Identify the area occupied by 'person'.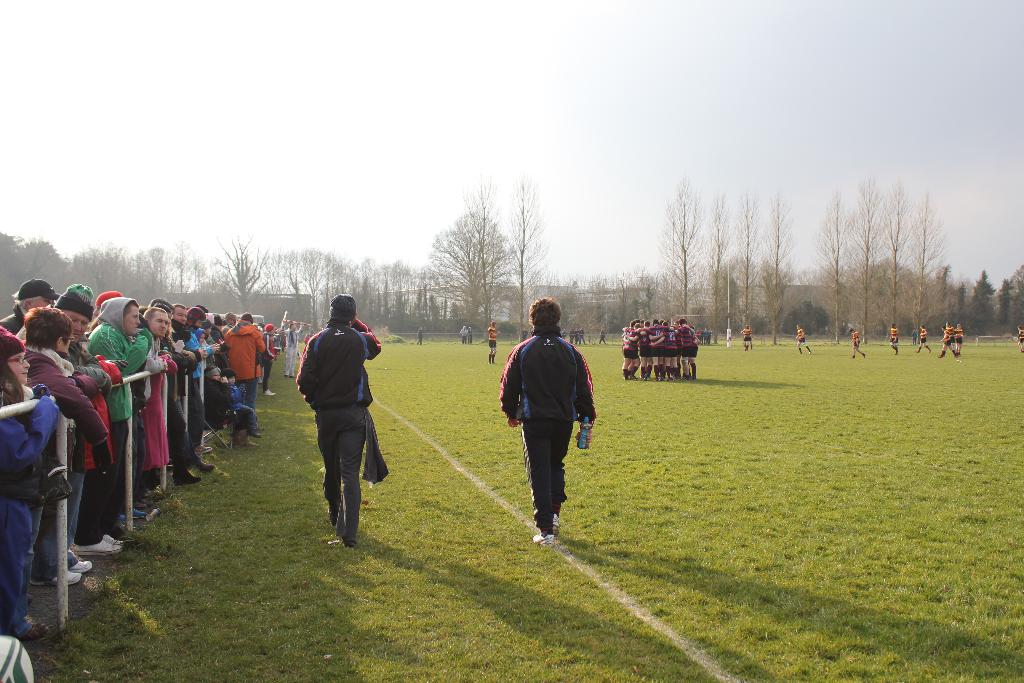
Area: bbox=[470, 324, 474, 343].
